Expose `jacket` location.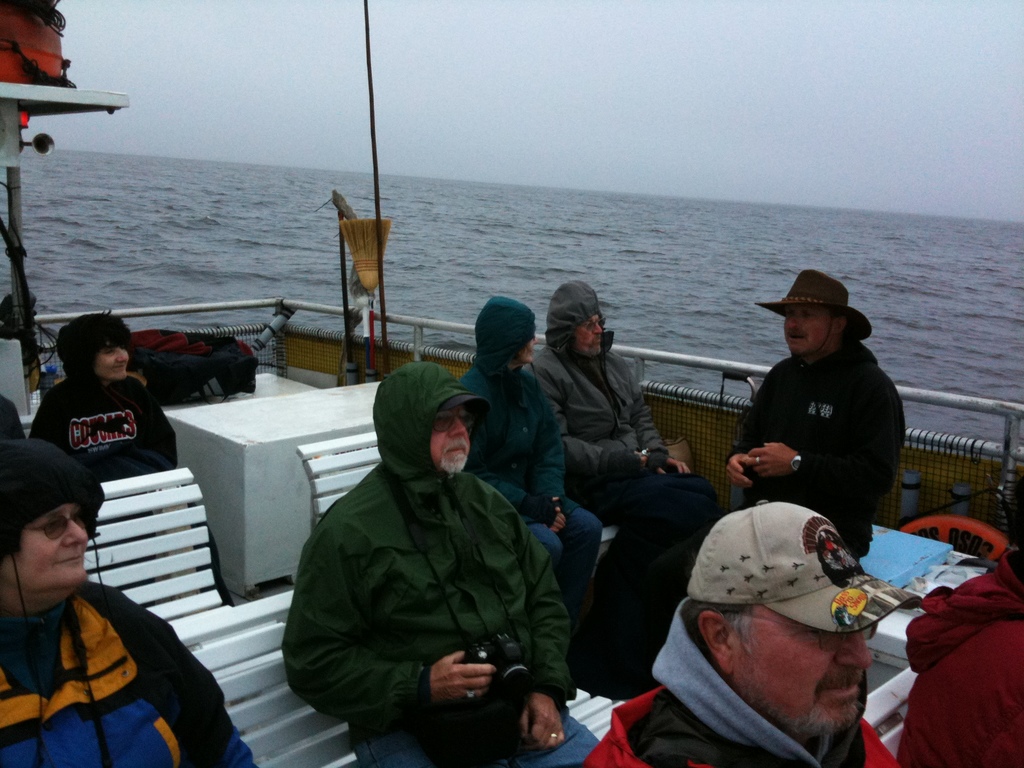
Exposed at crop(29, 309, 179, 490).
